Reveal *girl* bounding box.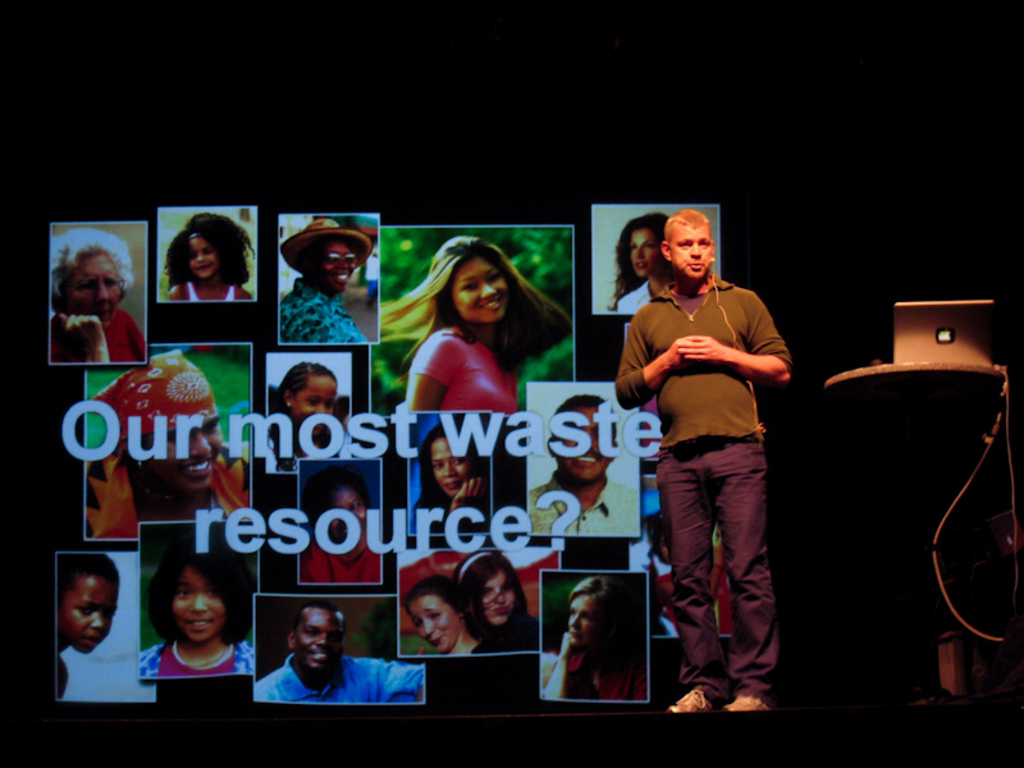
Revealed: region(378, 232, 573, 407).
